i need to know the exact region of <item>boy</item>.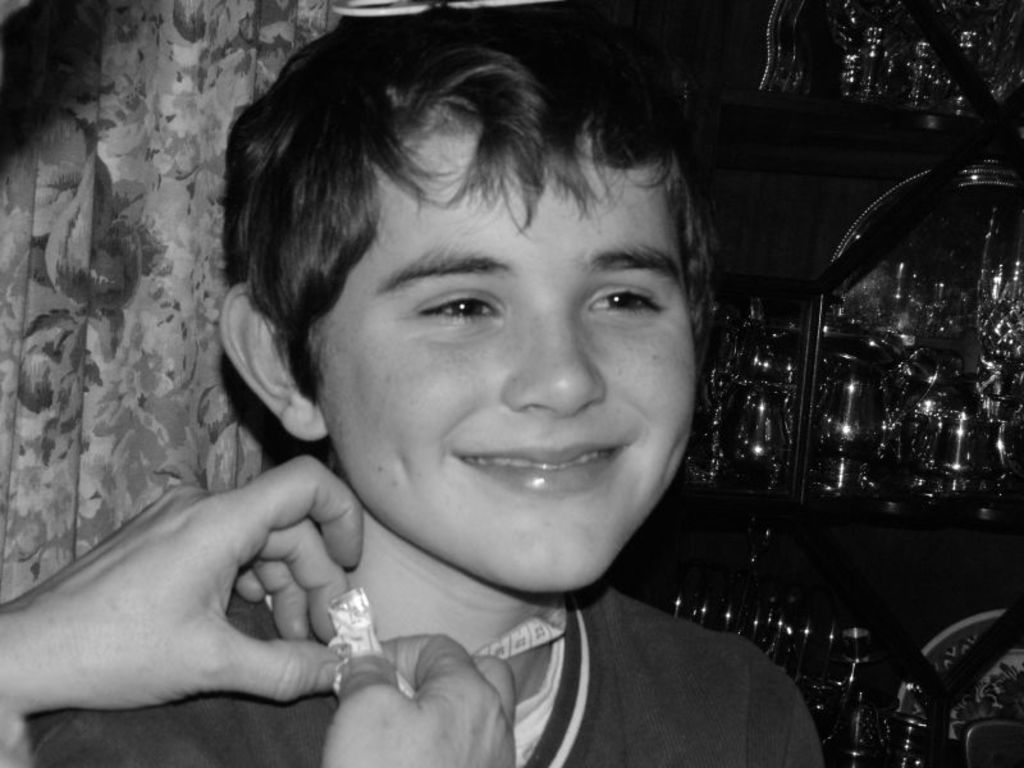
Region: [96, 22, 819, 767].
